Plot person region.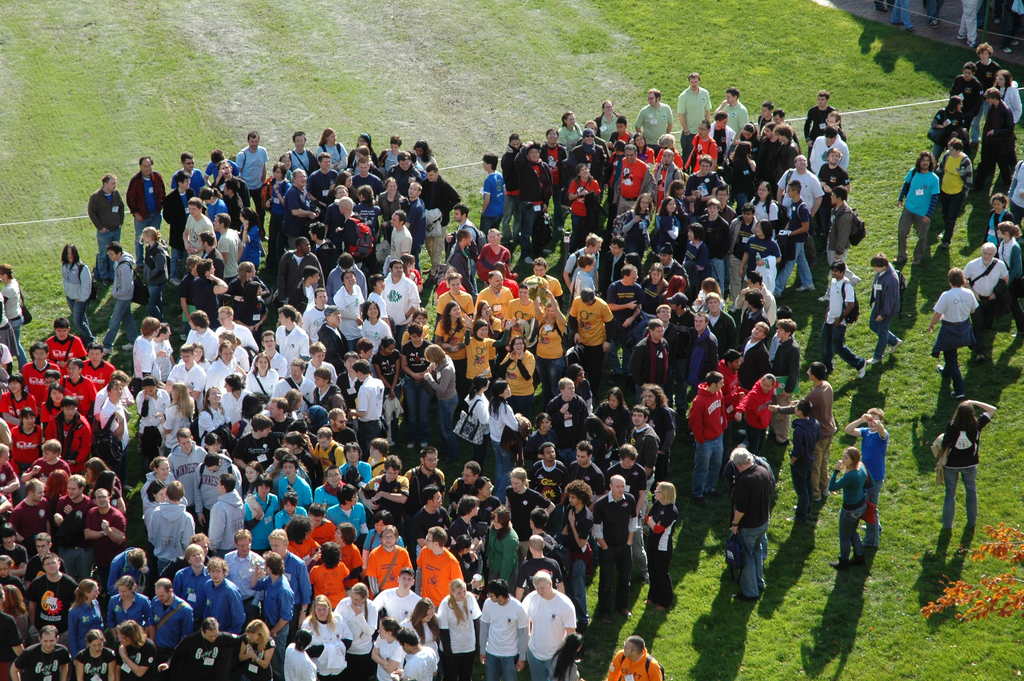
Plotted at [236,412,278,477].
